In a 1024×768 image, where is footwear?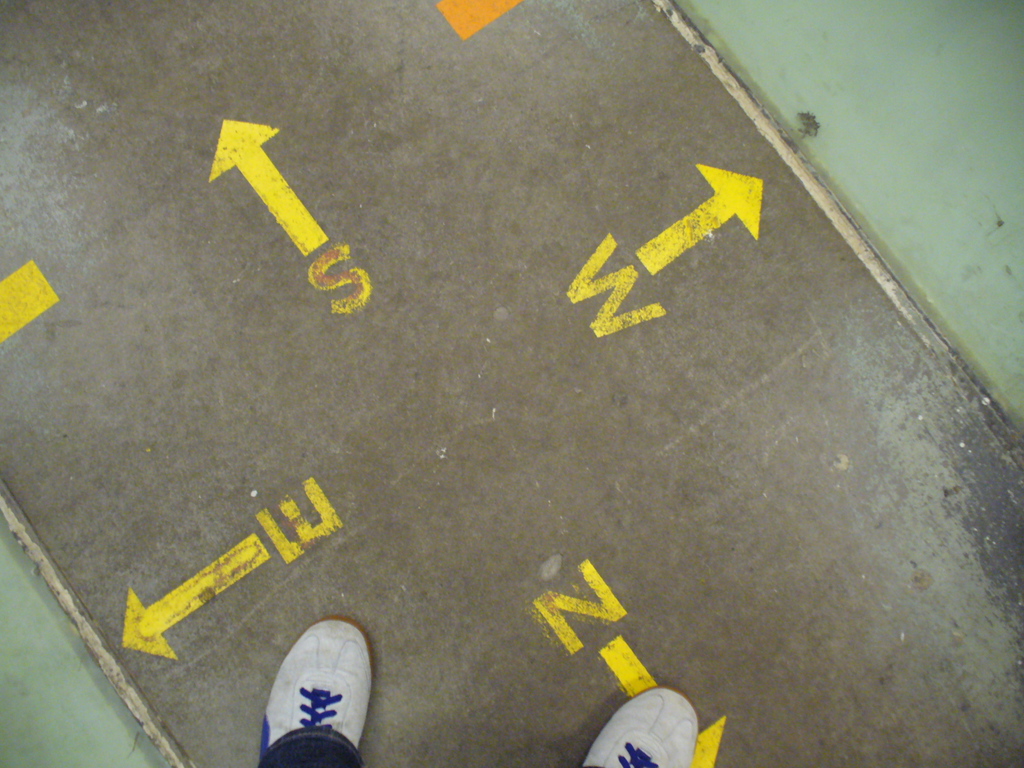
locate(588, 689, 700, 767).
